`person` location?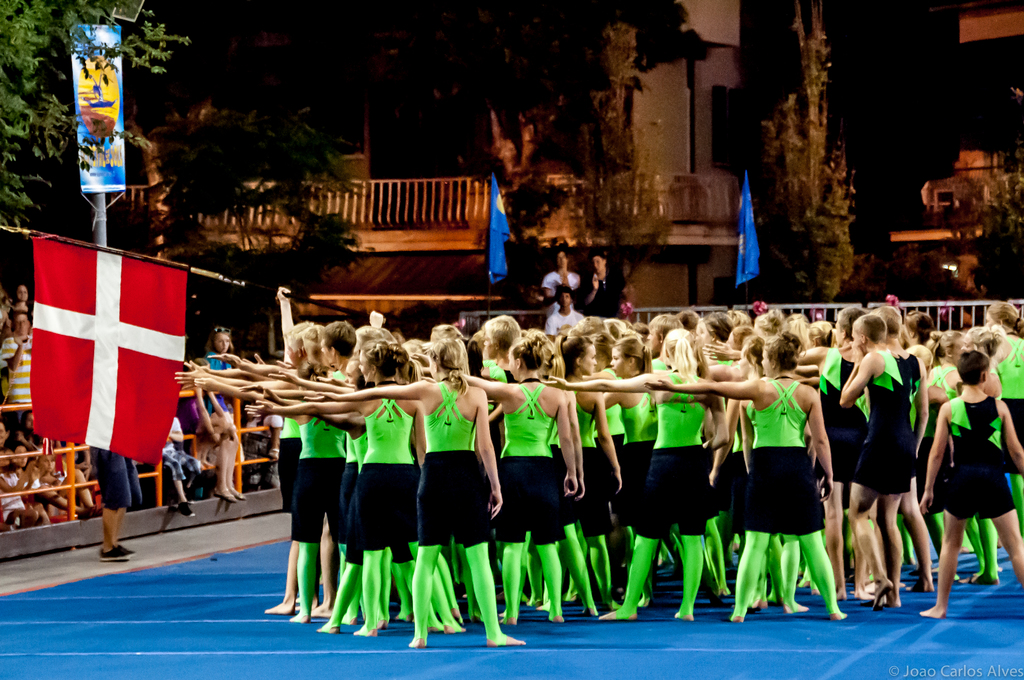
<region>243, 337, 434, 634</region>
